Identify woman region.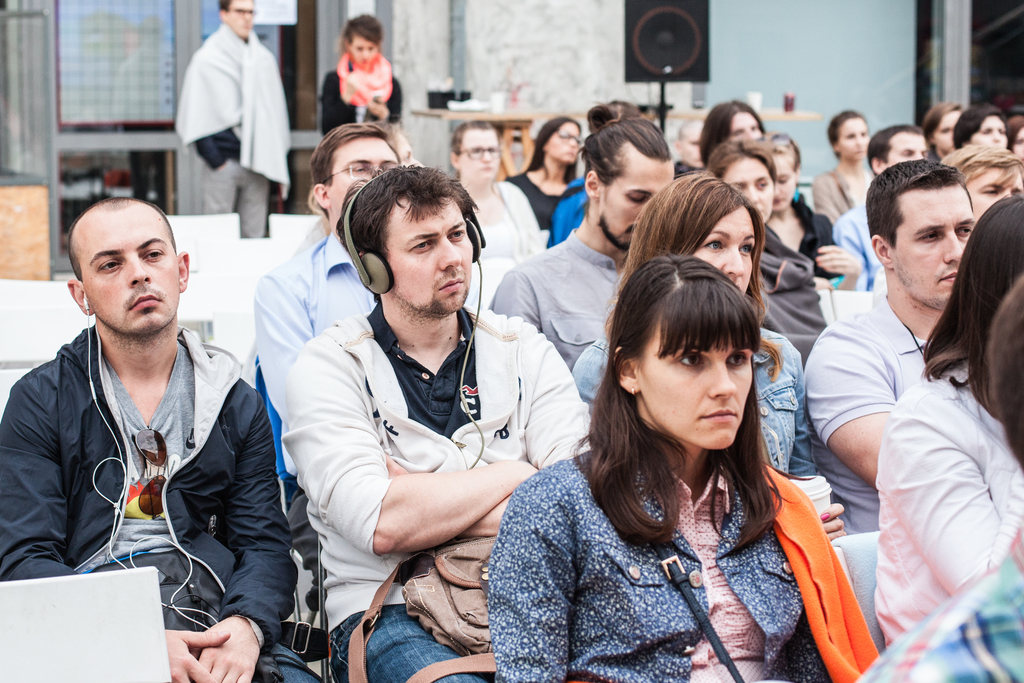
Region: region(575, 172, 842, 539).
